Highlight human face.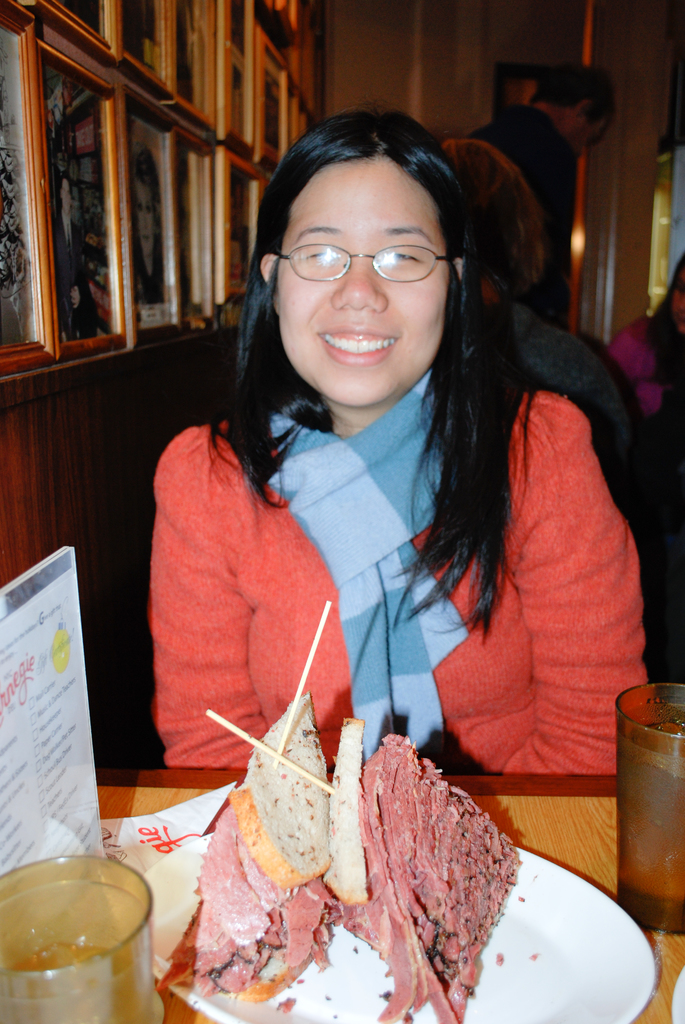
Highlighted region: crop(270, 155, 448, 414).
